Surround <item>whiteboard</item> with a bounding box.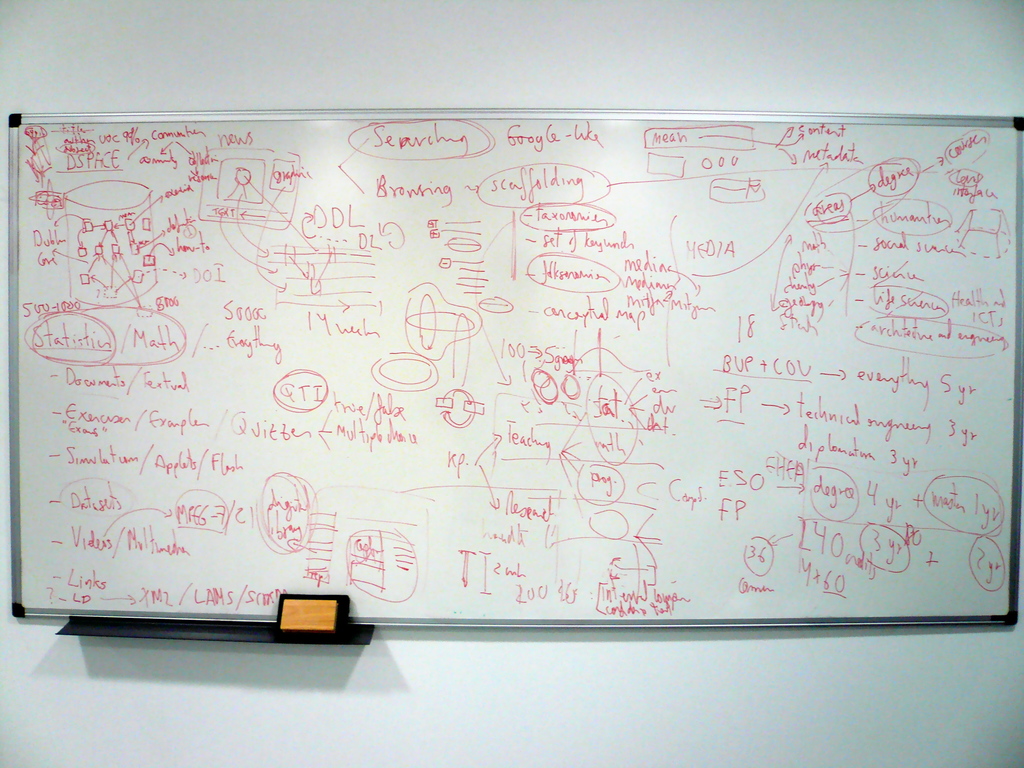
left=6, top=104, right=1023, bottom=630.
